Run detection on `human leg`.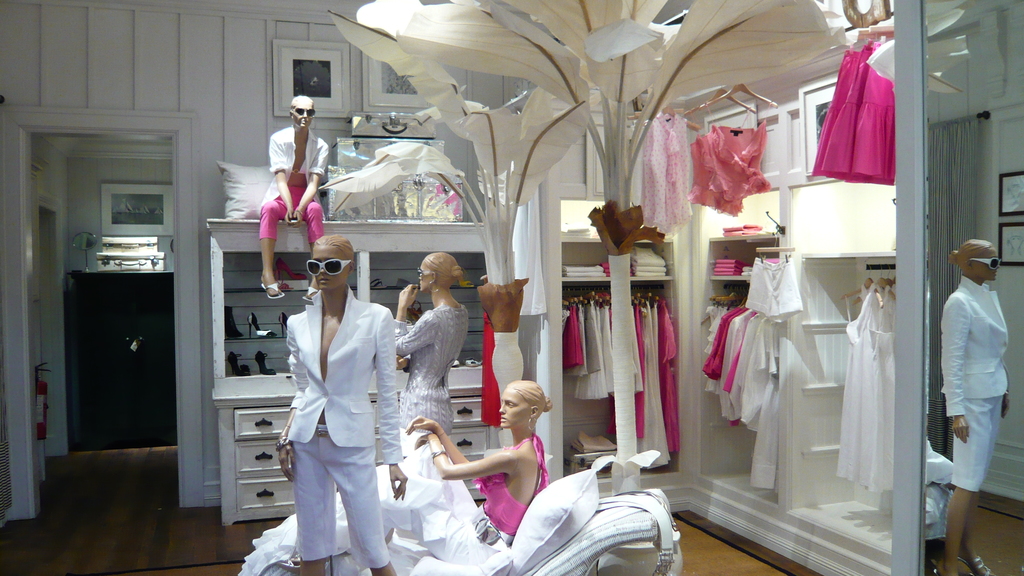
Result: select_region(294, 184, 326, 297).
